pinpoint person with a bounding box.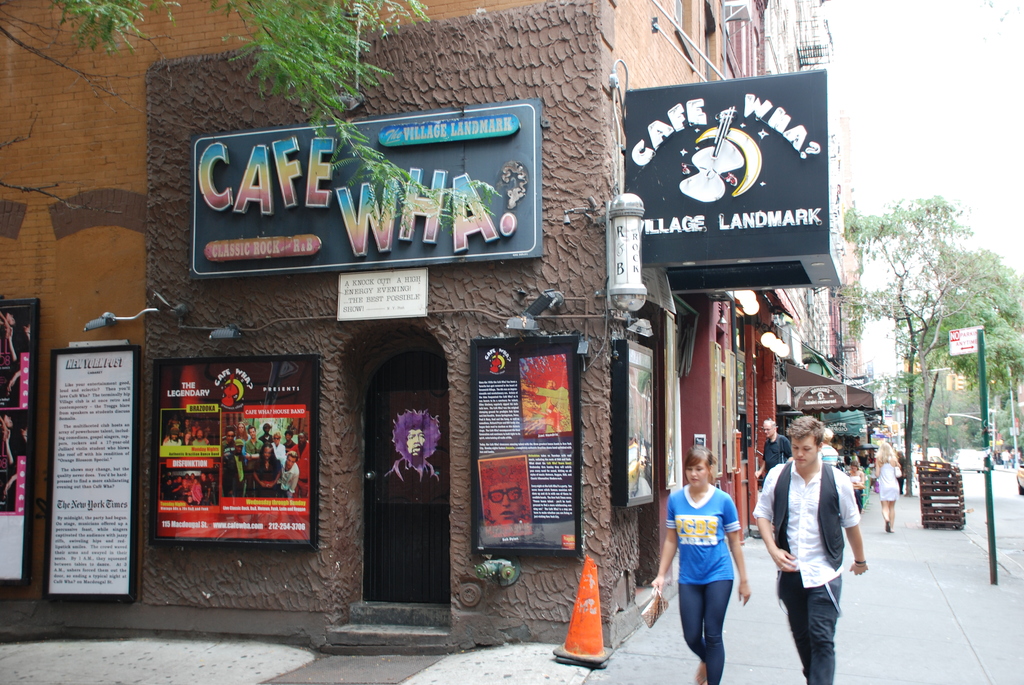
(877,448,898,524).
